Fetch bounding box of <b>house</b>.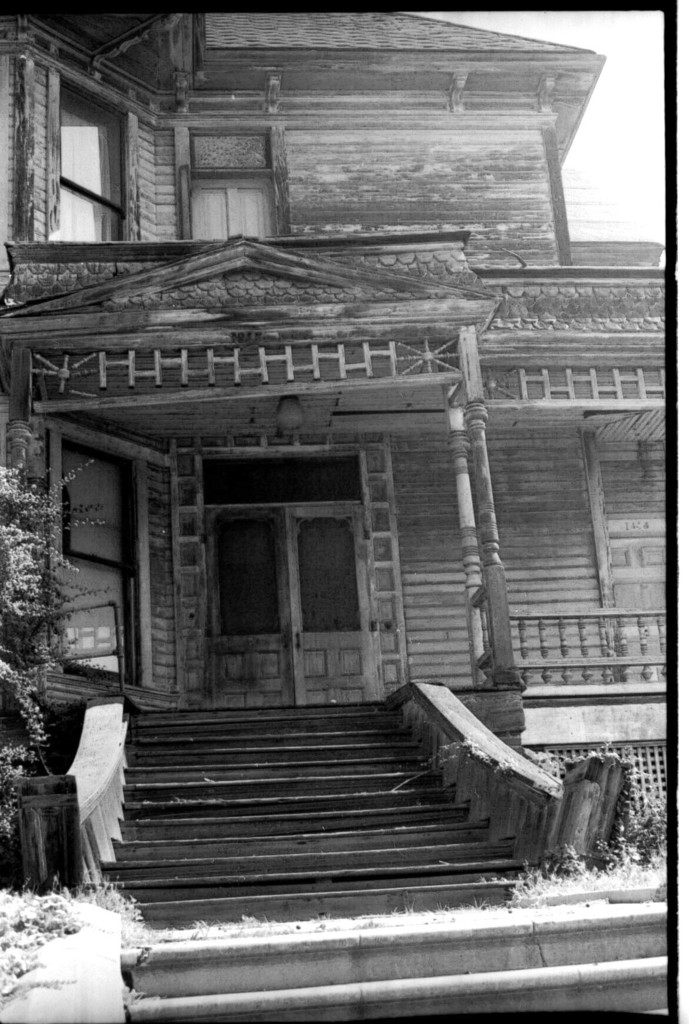
Bbox: <region>0, 0, 668, 931</region>.
